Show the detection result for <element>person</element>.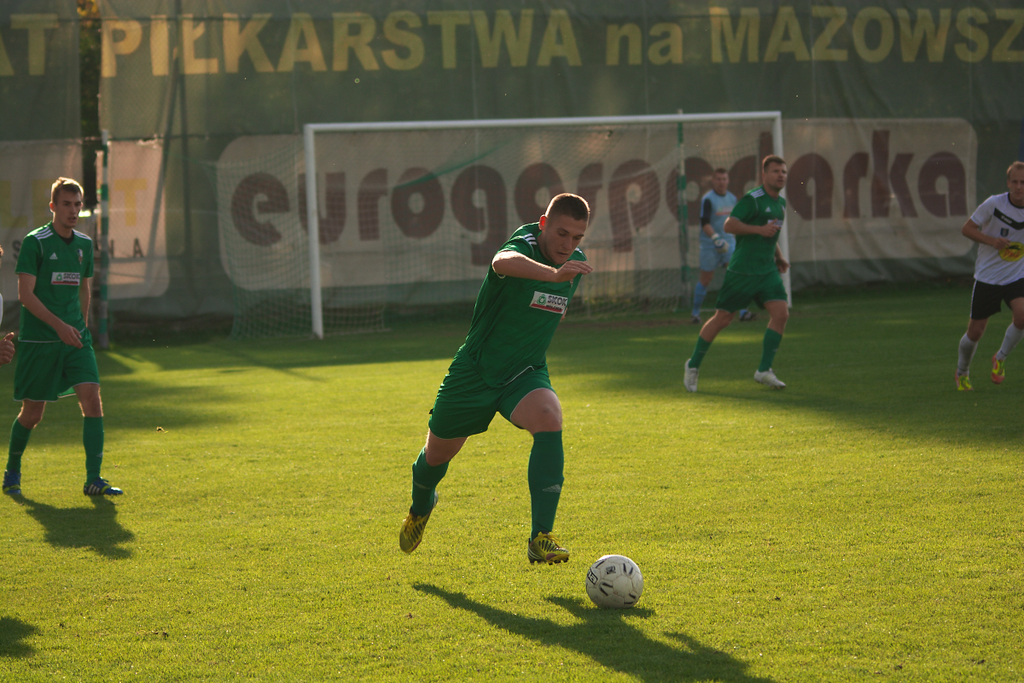
l=396, t=192, r=593, b=569.
